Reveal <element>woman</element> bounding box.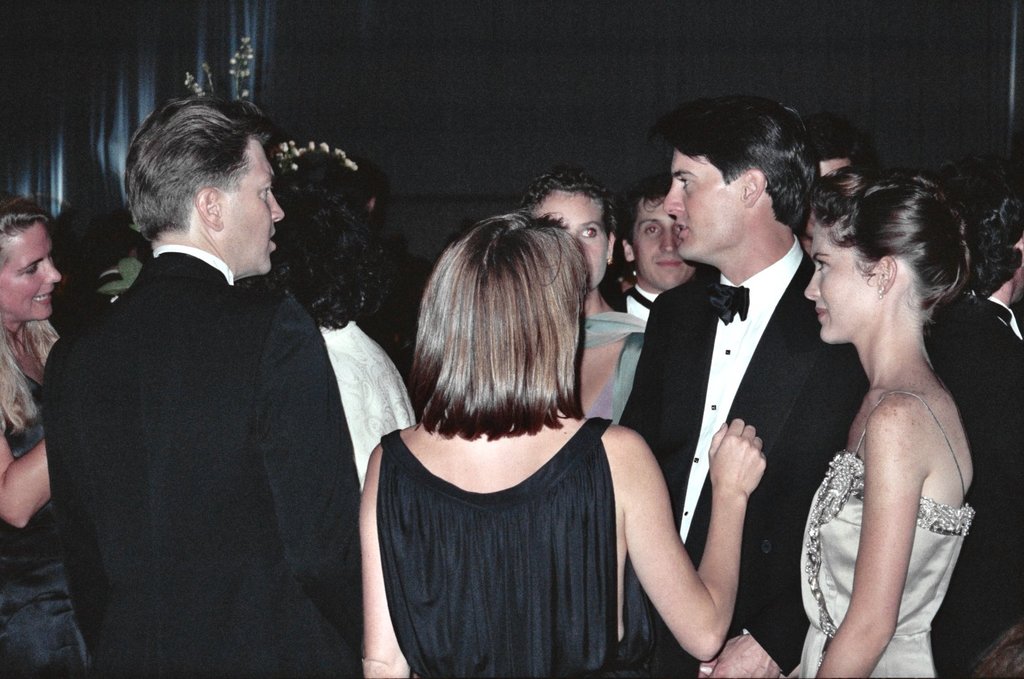
Revealed: 342,156,724,678.
